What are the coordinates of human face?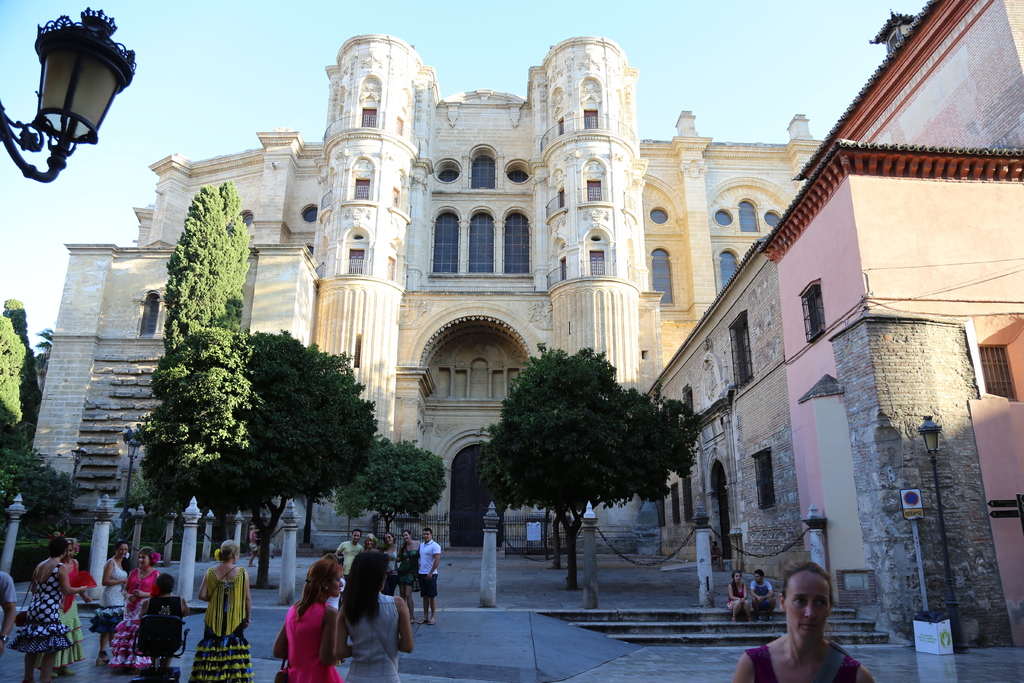
select_region(115, 541, 129, 561).
